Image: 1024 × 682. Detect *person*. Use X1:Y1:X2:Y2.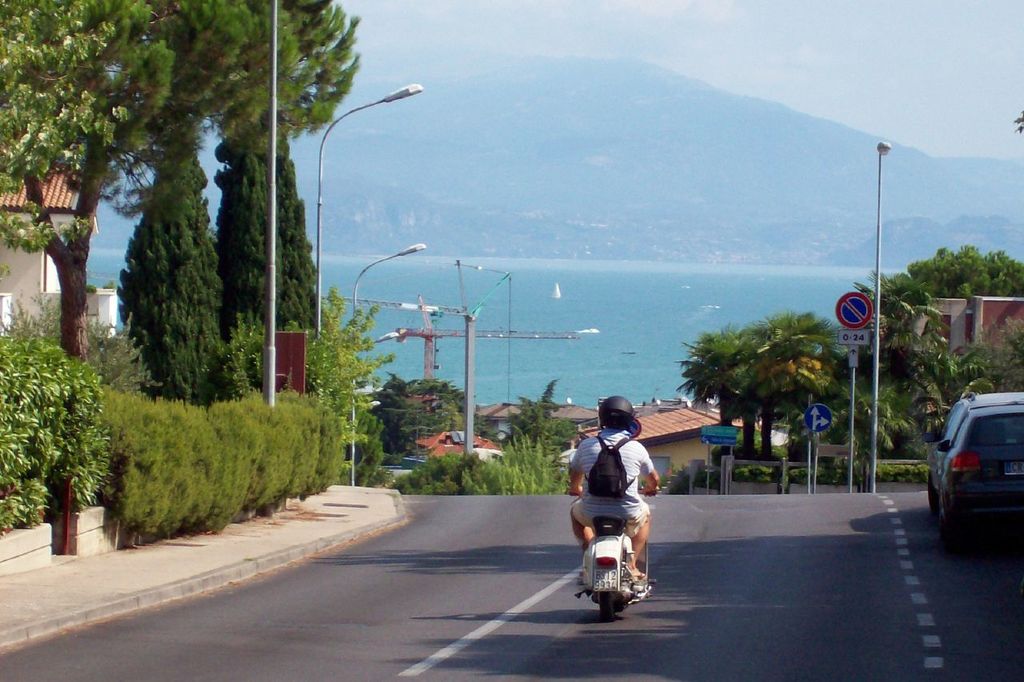
568:395:664:580.
